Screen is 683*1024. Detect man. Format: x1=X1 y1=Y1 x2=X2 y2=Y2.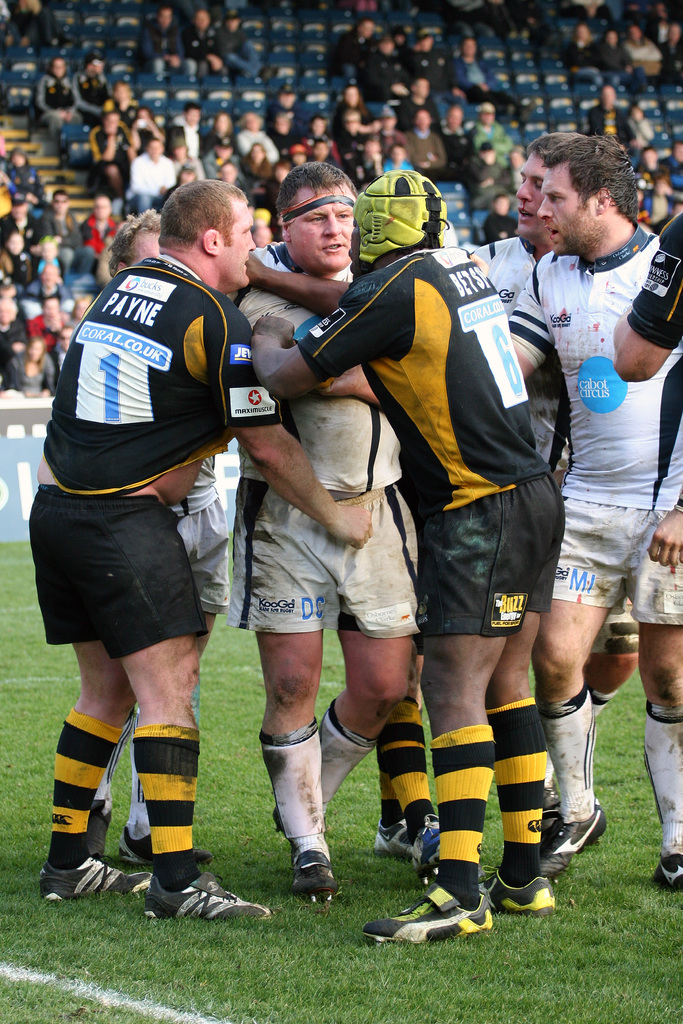
x1=136 y1=4 x2=195 y2=79.
